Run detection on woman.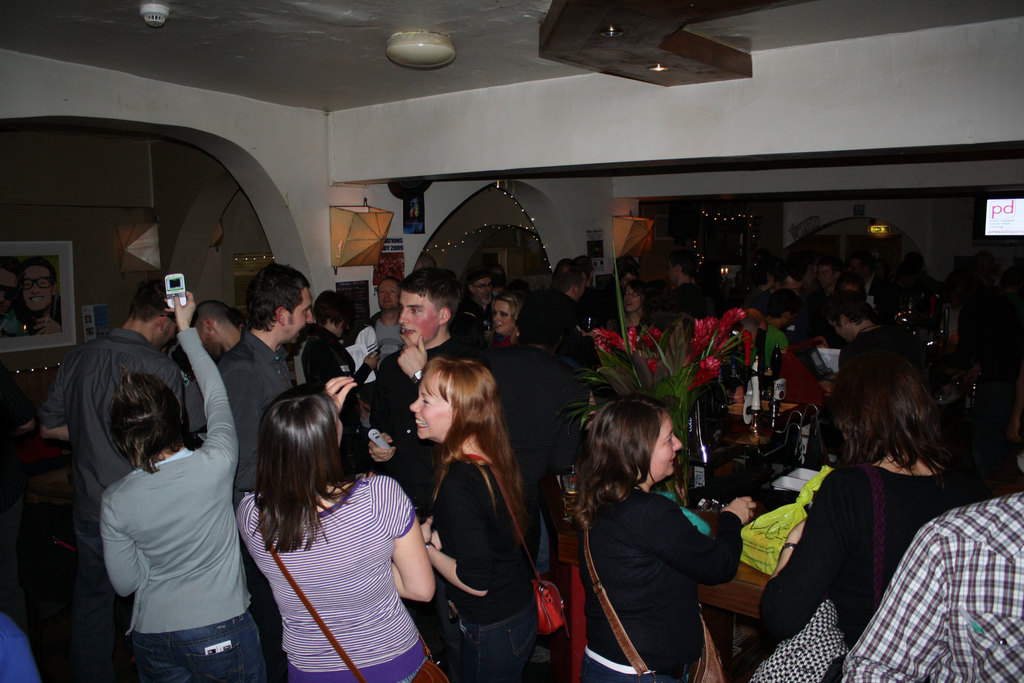
Result: l=100, t=287, r=268, b=682.
